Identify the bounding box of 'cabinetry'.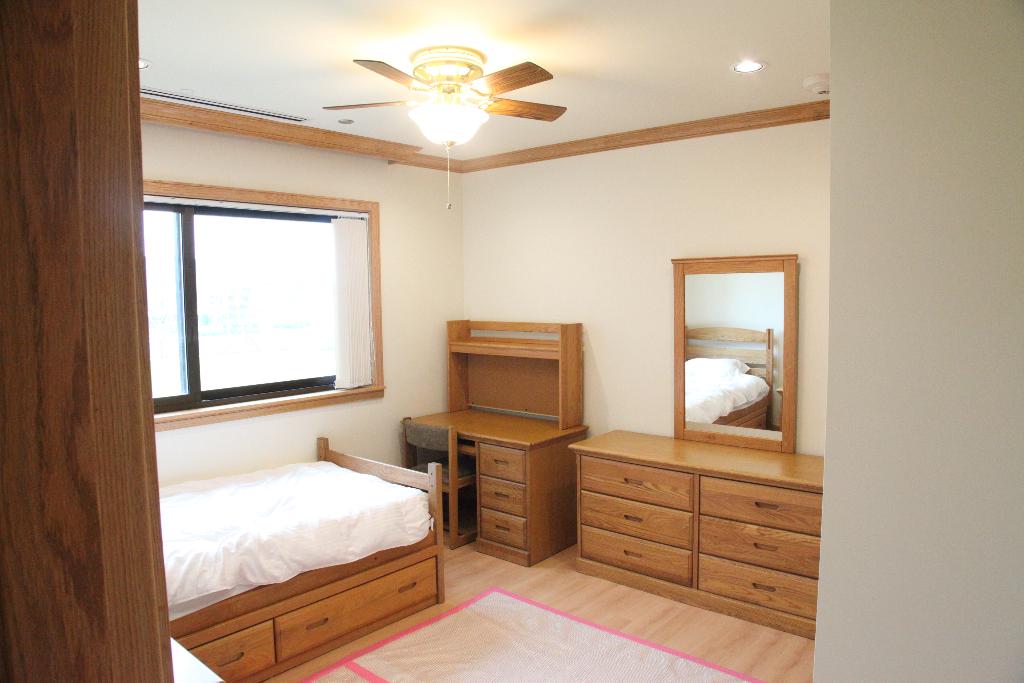
box(479, 447, 524, 489).
